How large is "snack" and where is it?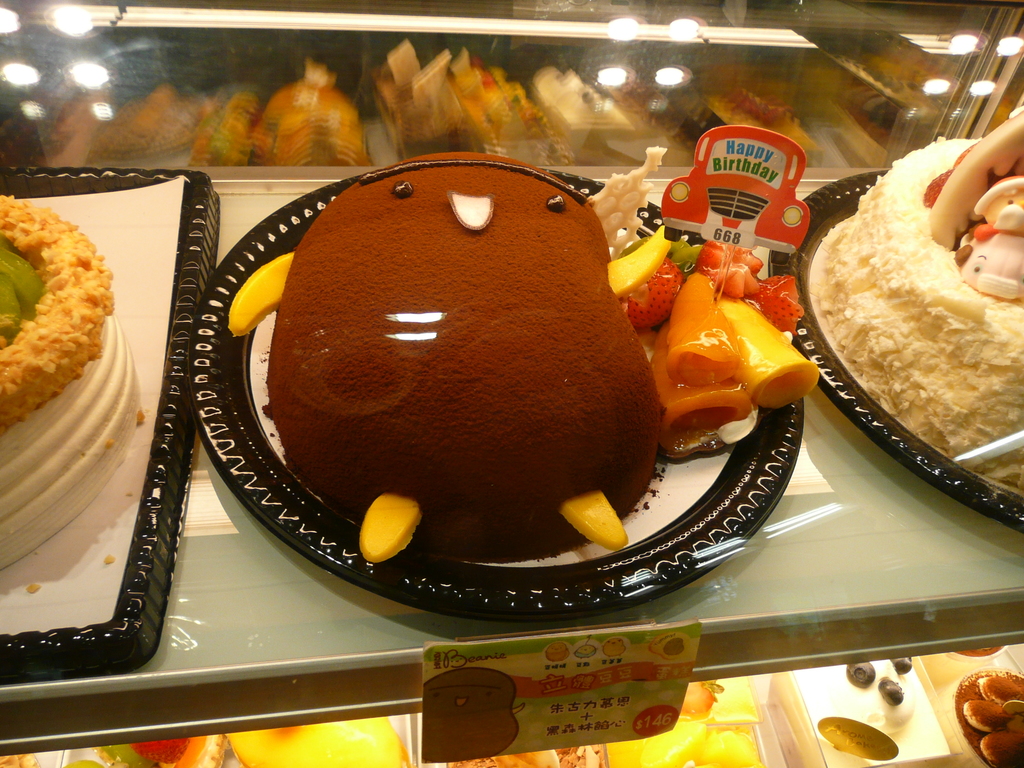
Bounding box: Rect(65, 726, 243, 767).
